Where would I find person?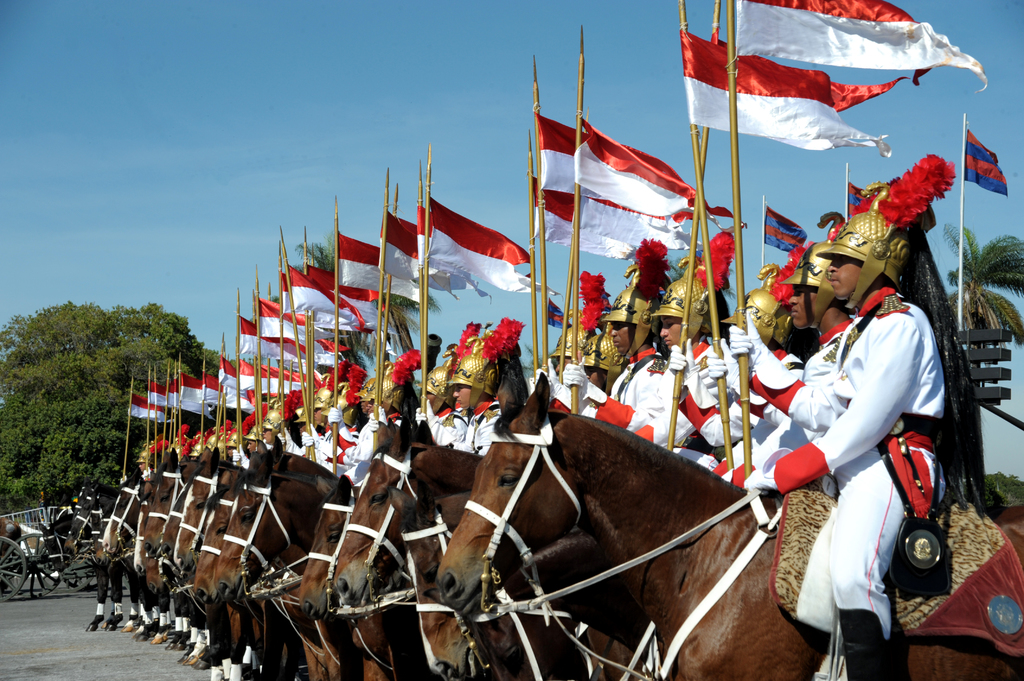
At bbox(422, 337, 508, 454).
